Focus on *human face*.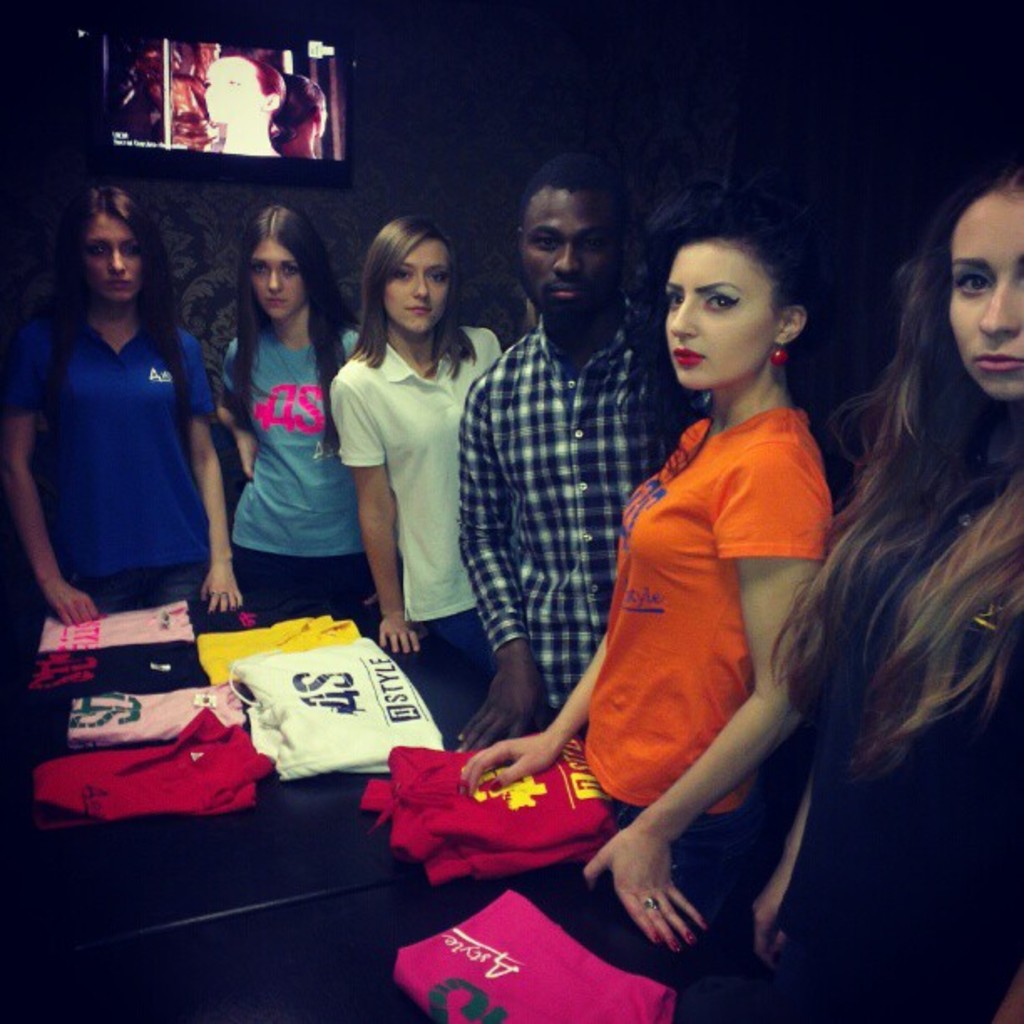
Focused at select_region(952, 191, 1022, 403).
